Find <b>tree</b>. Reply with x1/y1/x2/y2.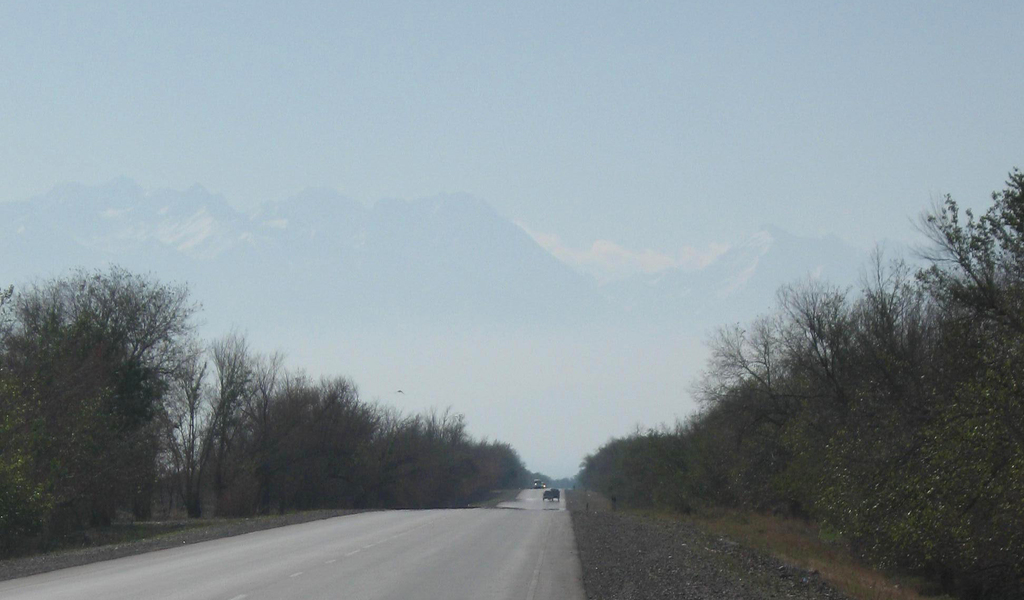
476/436/530/500.
